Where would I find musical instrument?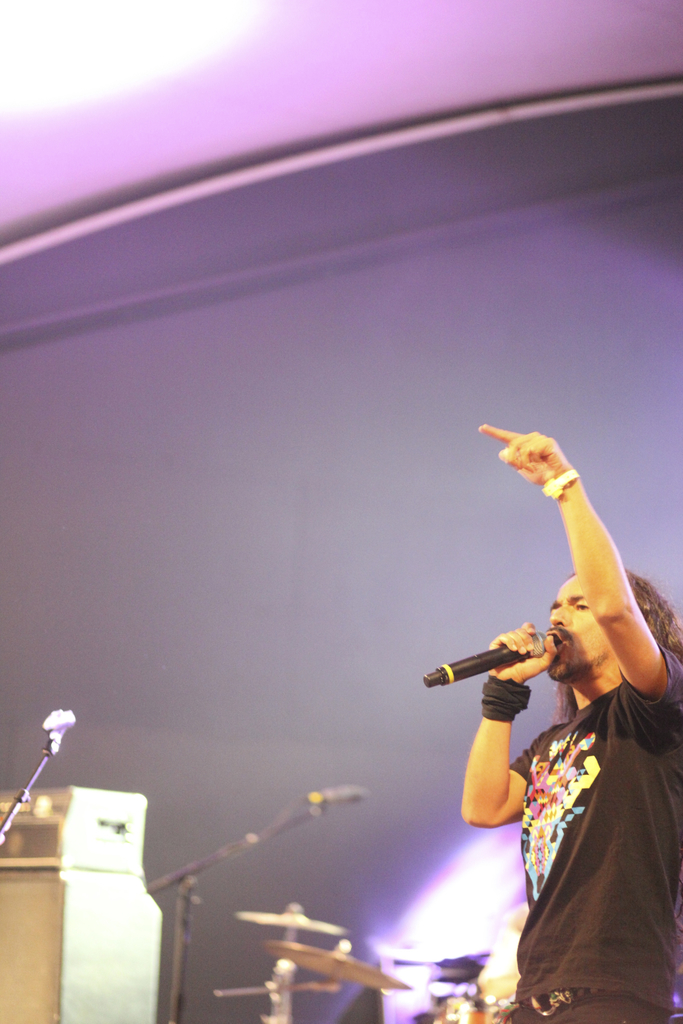
At left=239, top=899, right=347, bottom=932.
